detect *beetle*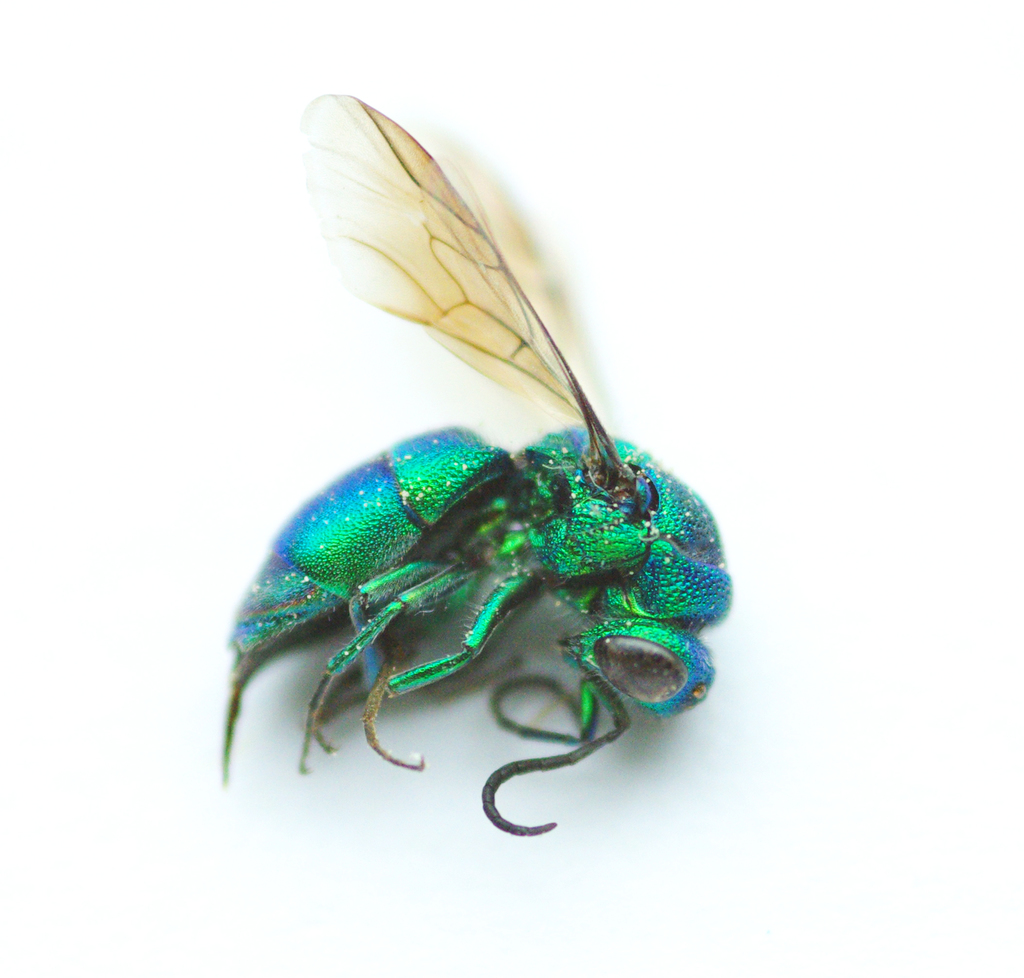
region(214, 93, 742, 838)
